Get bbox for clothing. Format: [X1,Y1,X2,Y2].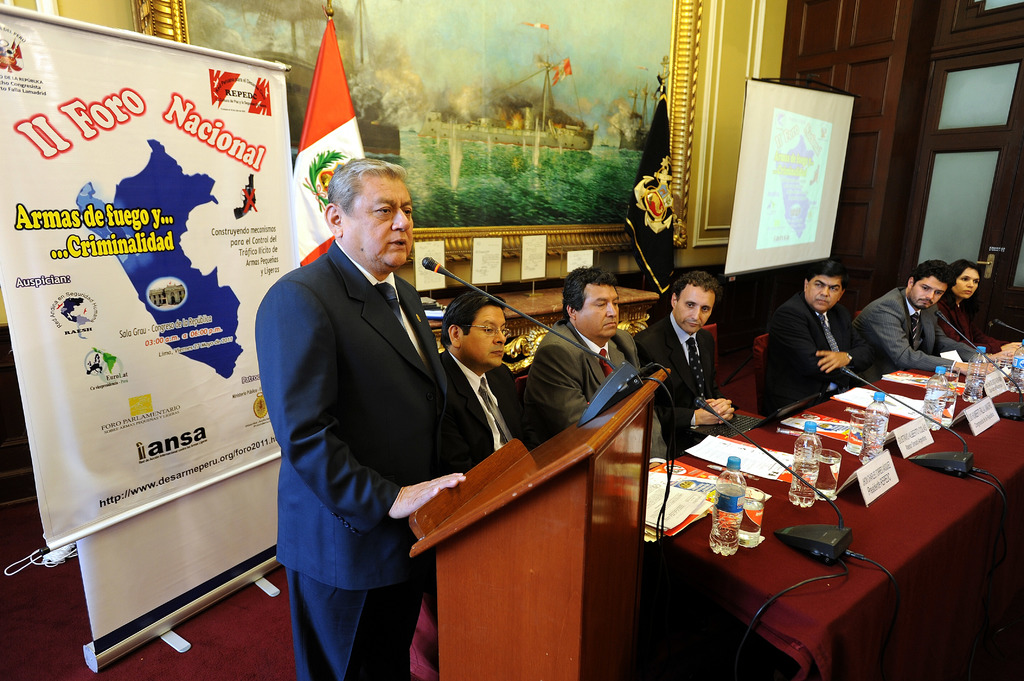
[527,320,632,433].
